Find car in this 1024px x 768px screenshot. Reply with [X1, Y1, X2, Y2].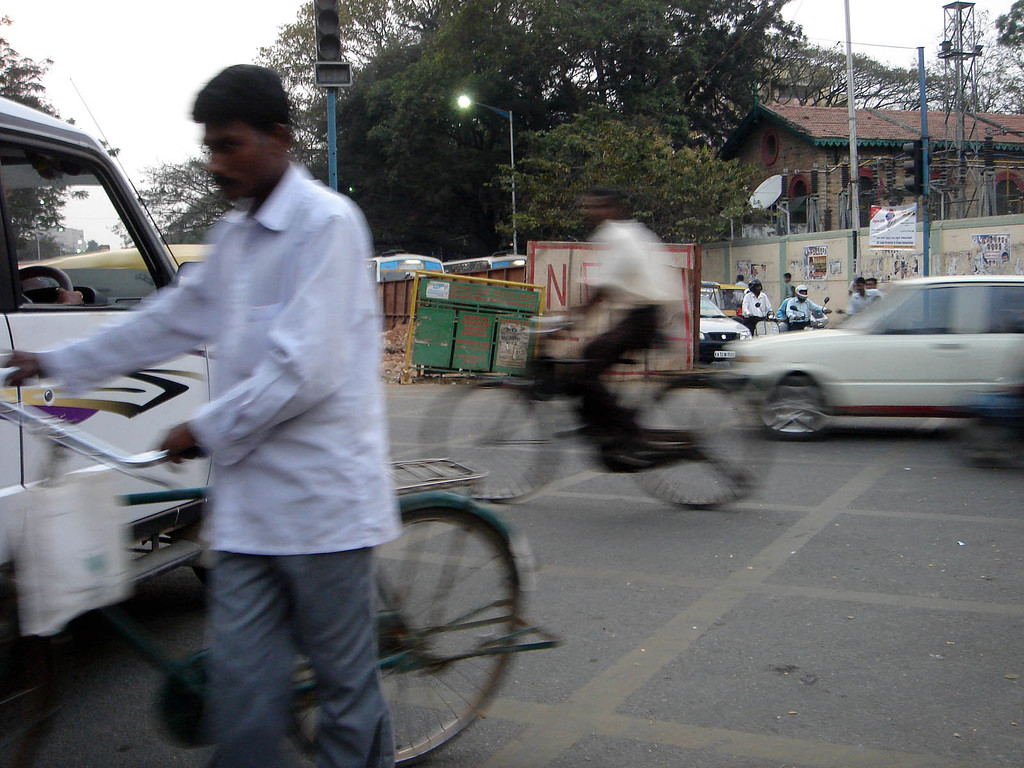
[730, 266, 1023, 435].
